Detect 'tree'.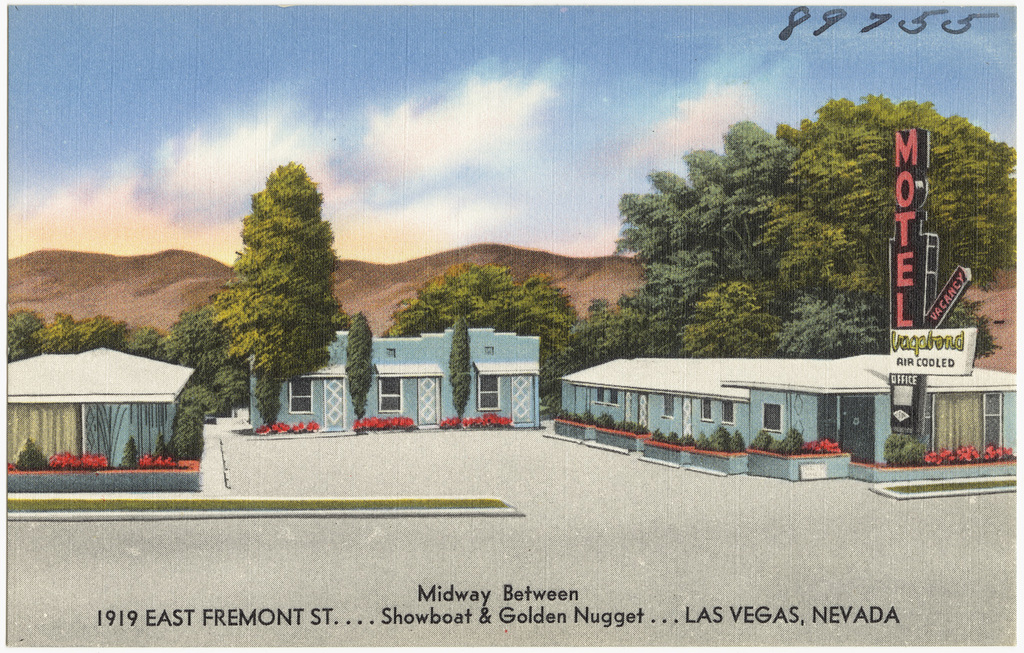
Detected at (440,311,483,427).
